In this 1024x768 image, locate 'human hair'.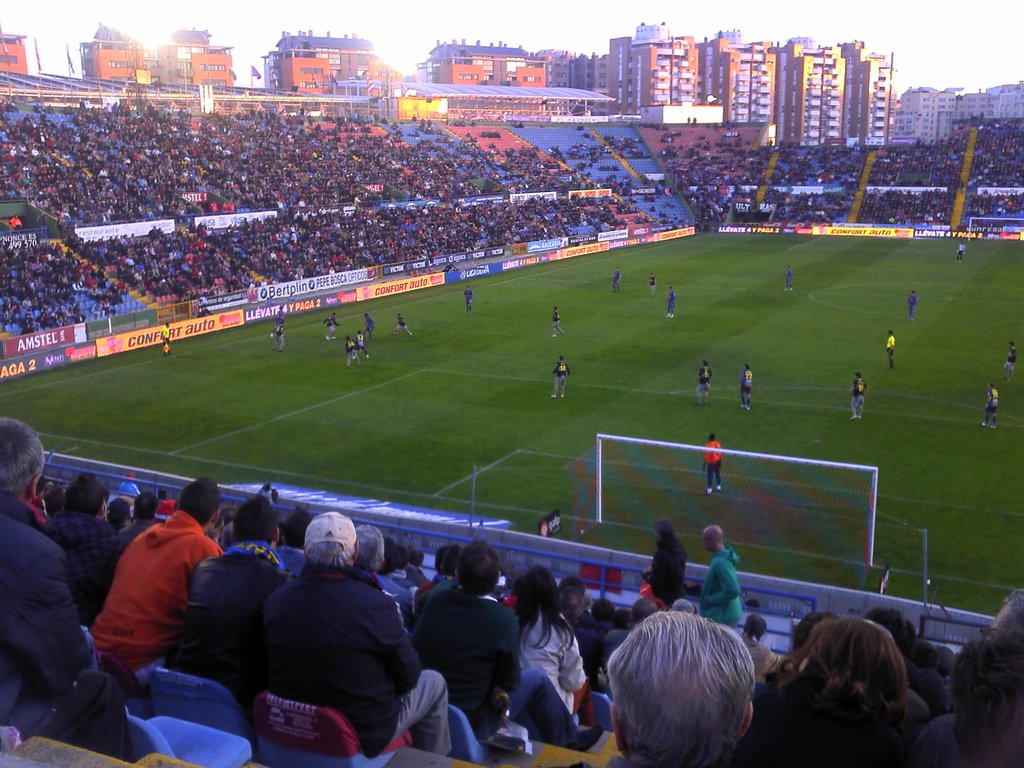
Bounding box: x1=868 y1=603 x2=922 y2=677.
